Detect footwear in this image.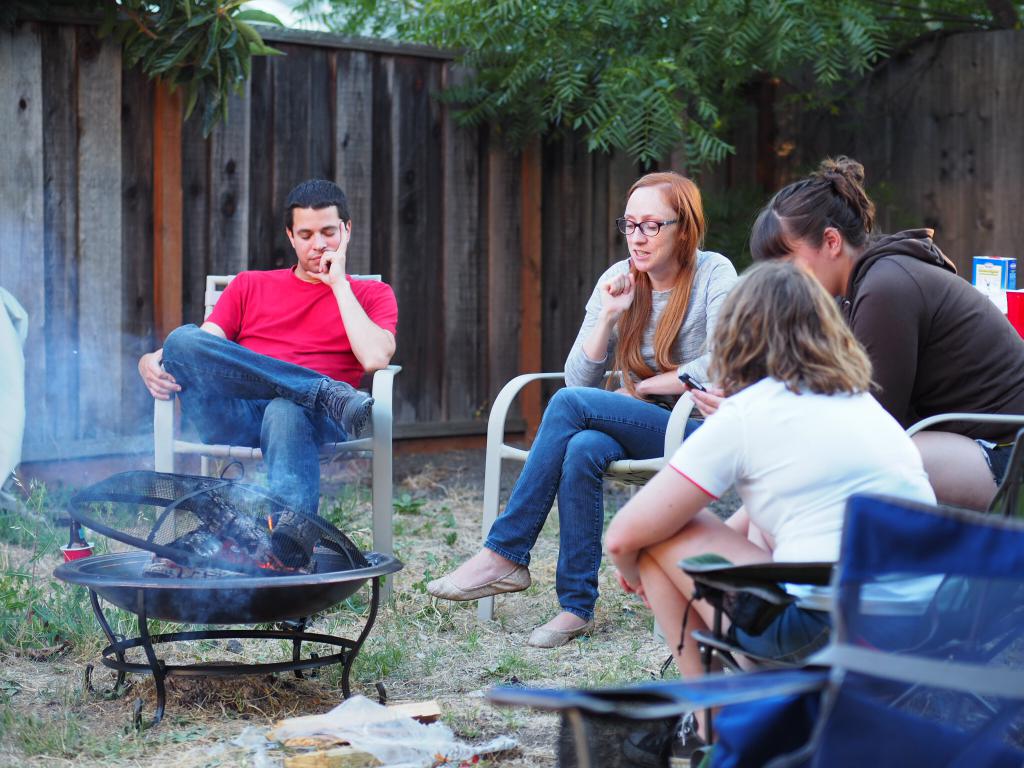
Detection: {"left": 427, "top": 559, "right": 531, "bottom": 630}.
